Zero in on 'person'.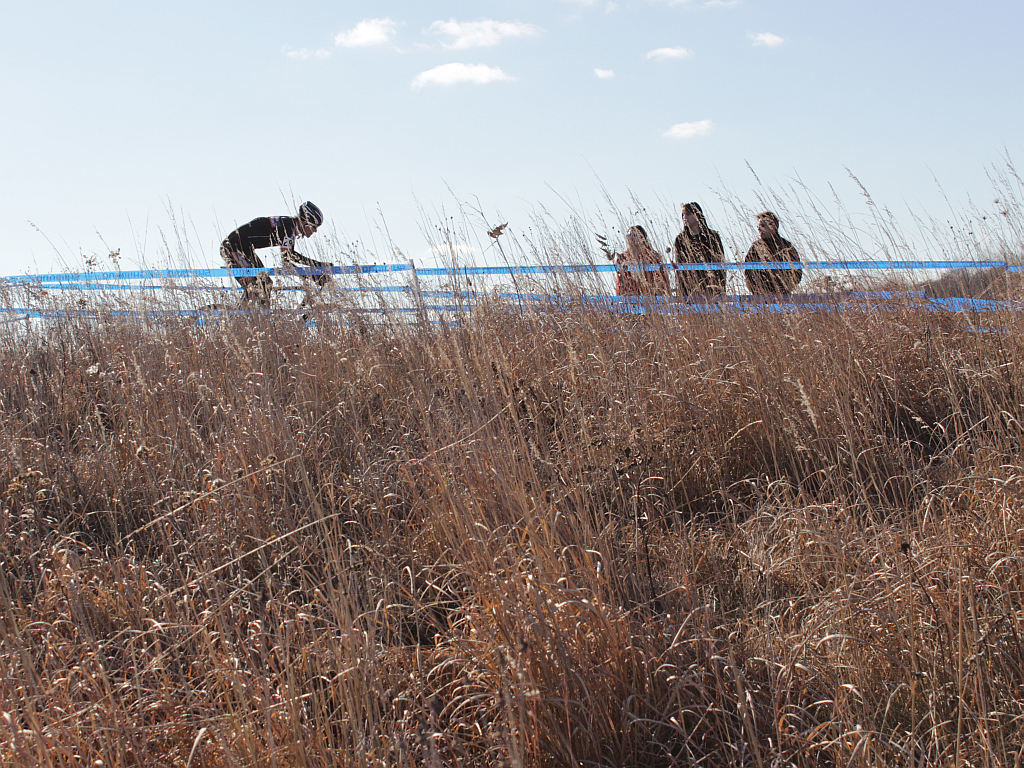
Zeroed in: bbox(618, 224, 673, 303).
